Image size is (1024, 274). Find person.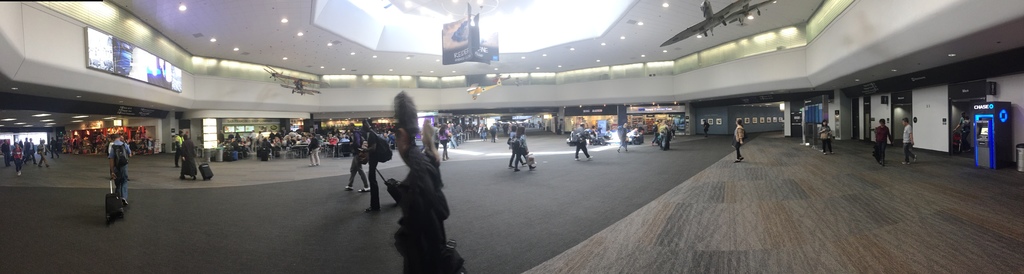
crop(701, 118, 711, 136).
